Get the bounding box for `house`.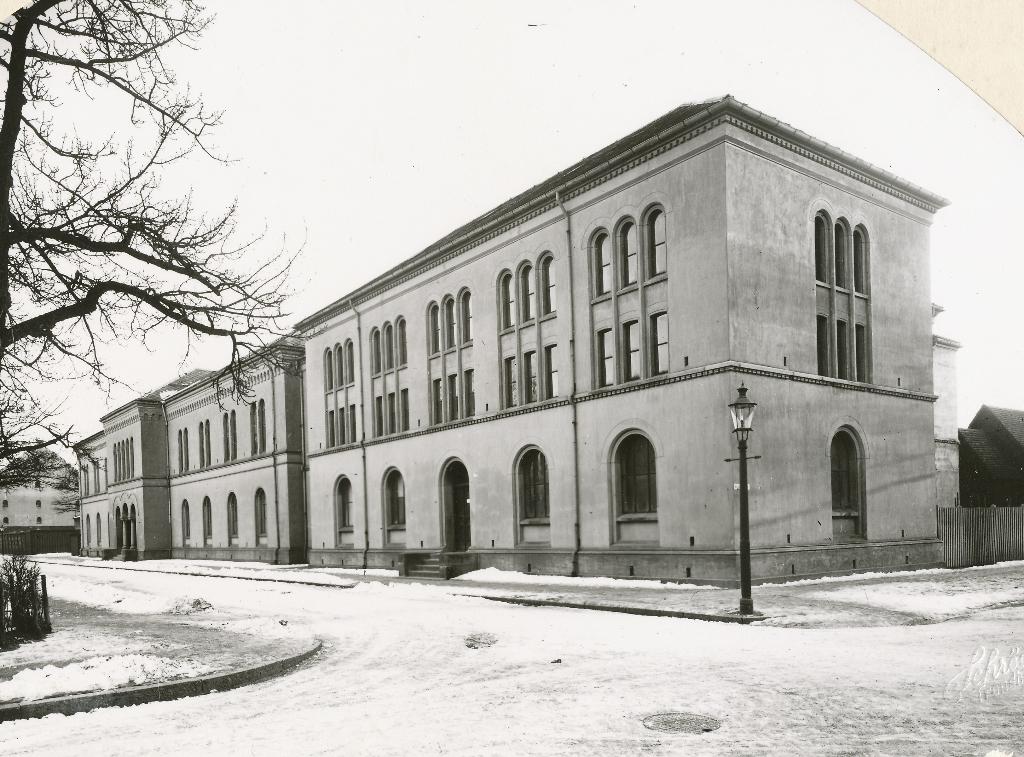
x1=288 y1=91 x2=961 y2=589.
